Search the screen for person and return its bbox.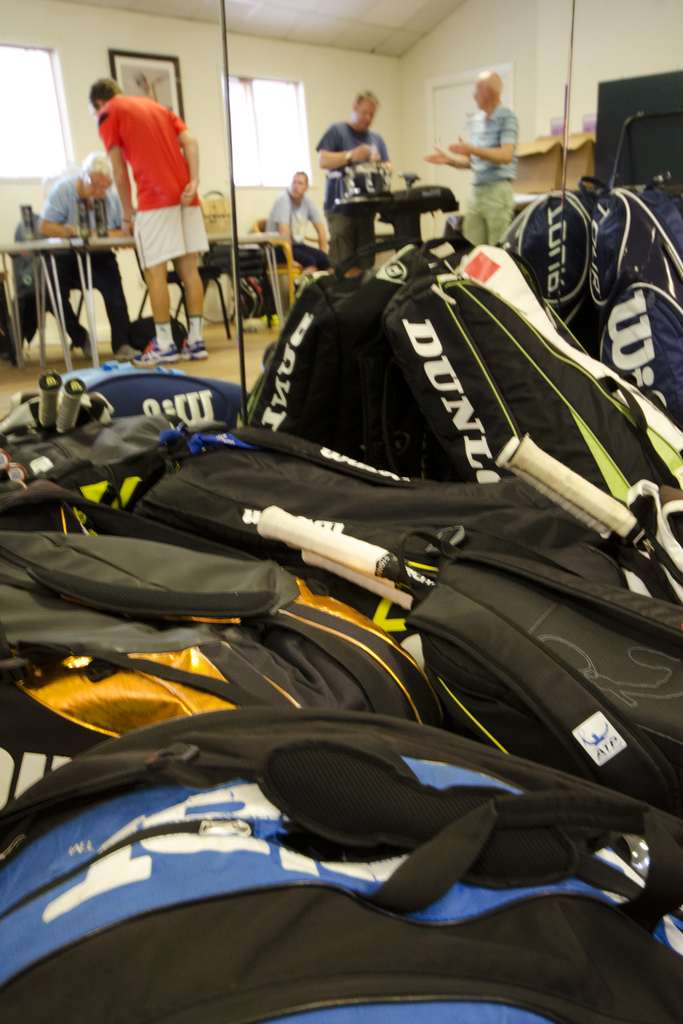
Found: x1=31 y1=143 x2=153 y2=353.
